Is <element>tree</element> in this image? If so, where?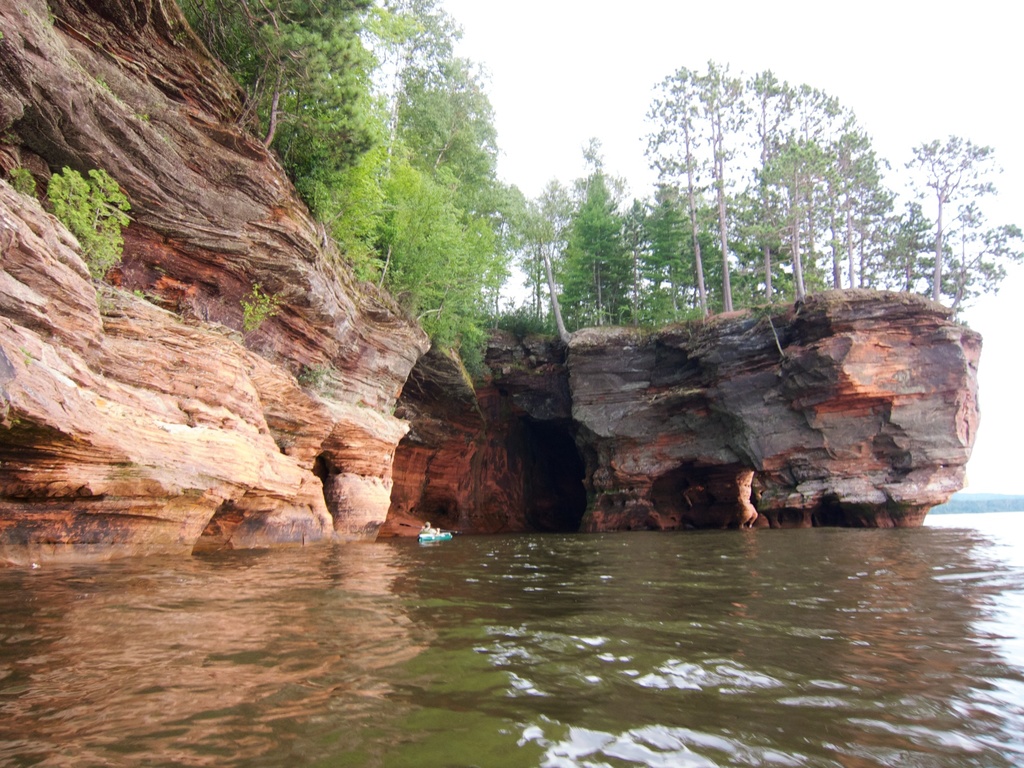
Yes, at <bbox>31, 170, 143, 289</bbox>.
